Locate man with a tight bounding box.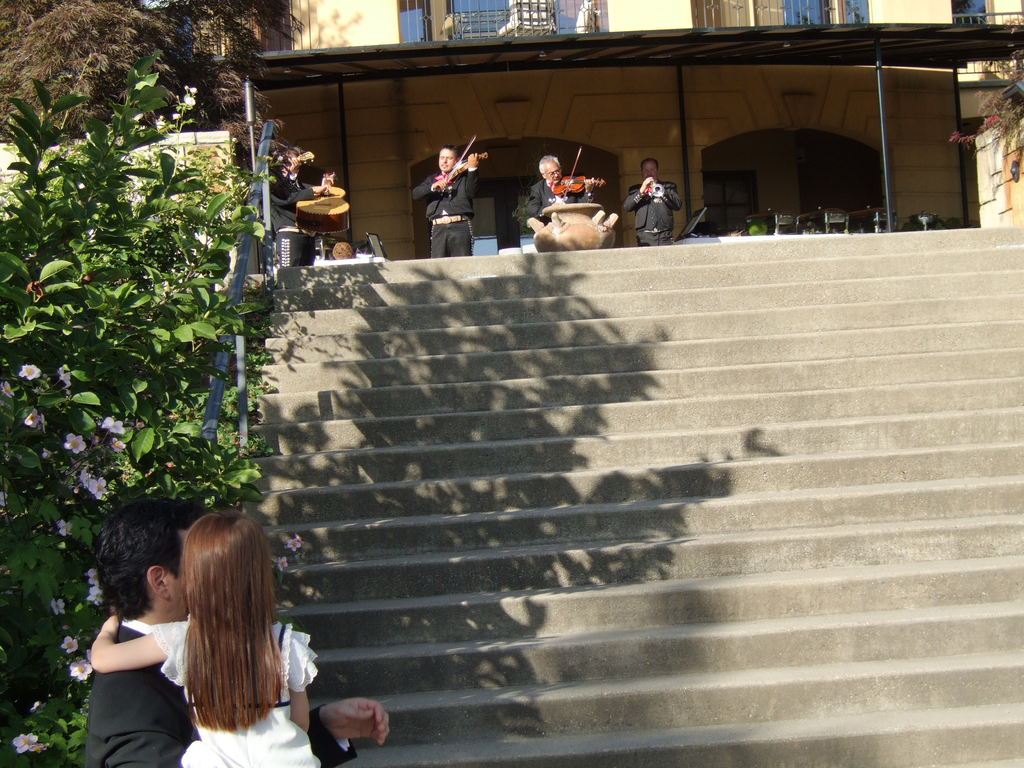
region(267, 145, 333, 268).
